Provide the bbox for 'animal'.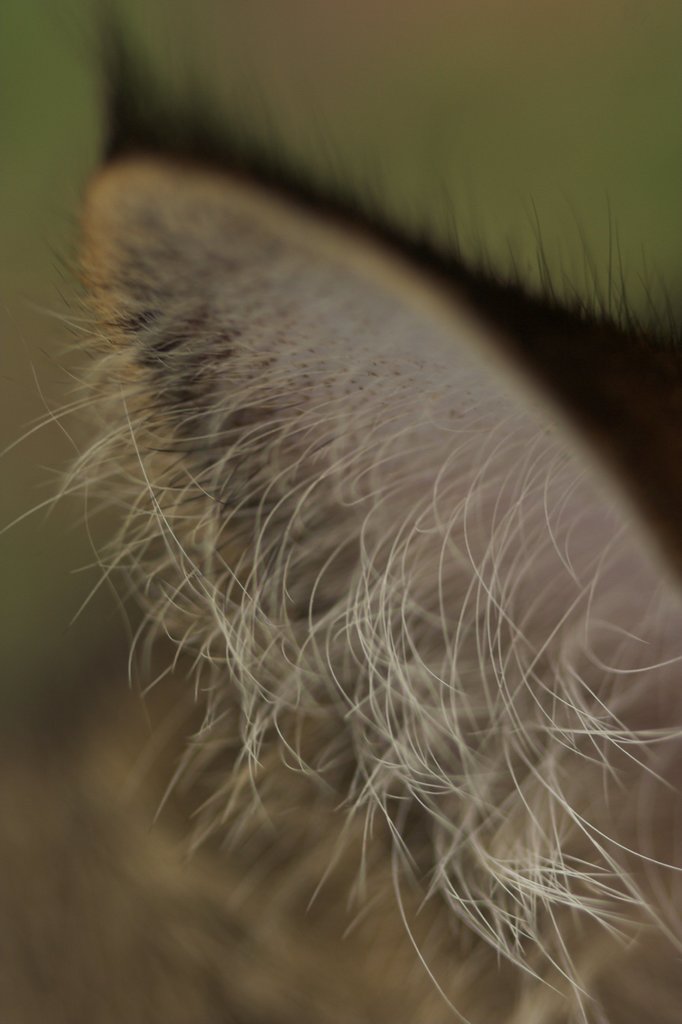
region(0, 0, 681, 1023).
